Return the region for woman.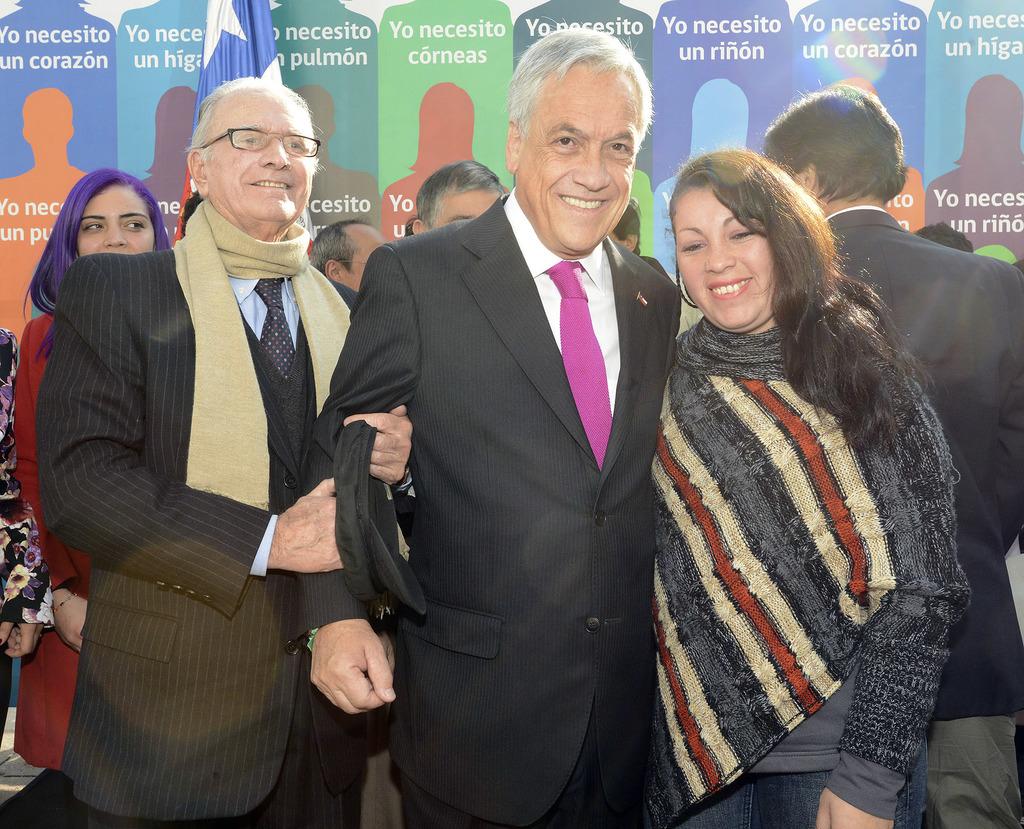
bbox(14, 169, 169, 828).
